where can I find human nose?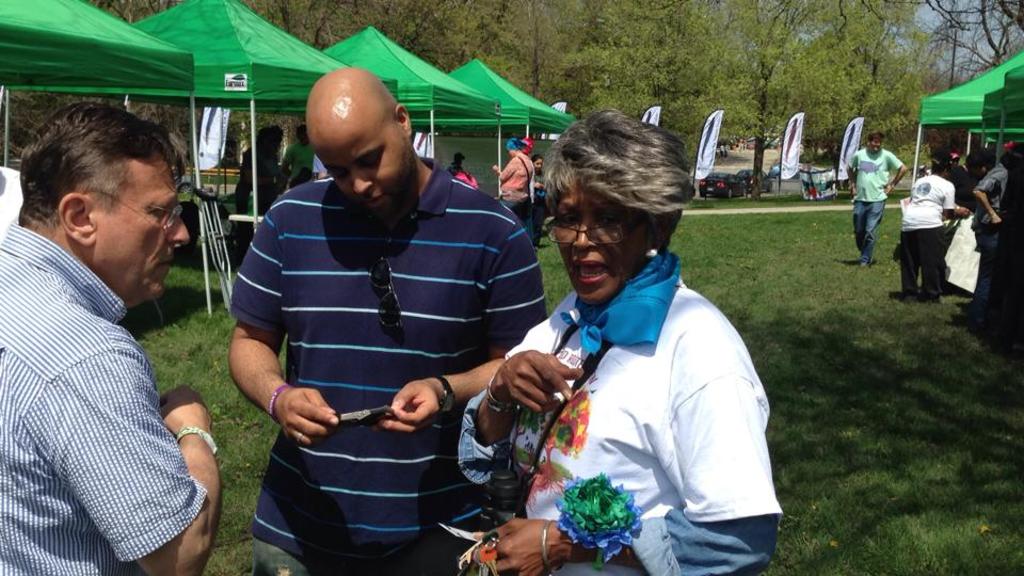
You can find it at x1=572, y1=219, x2=595, y2=247.
